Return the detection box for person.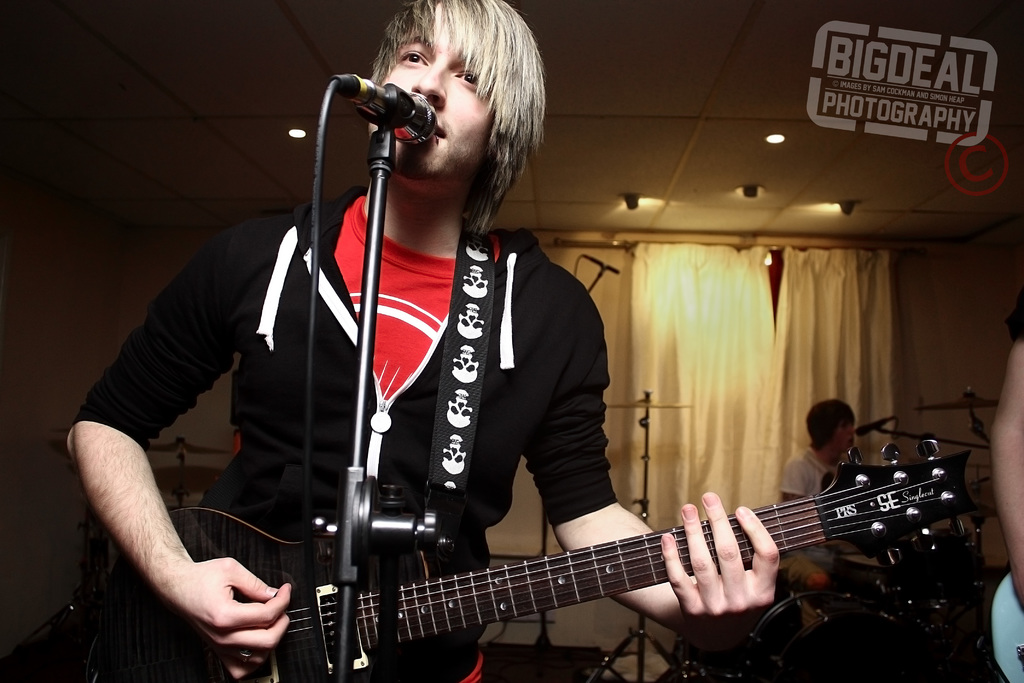
[780, 397, 860, 588].
